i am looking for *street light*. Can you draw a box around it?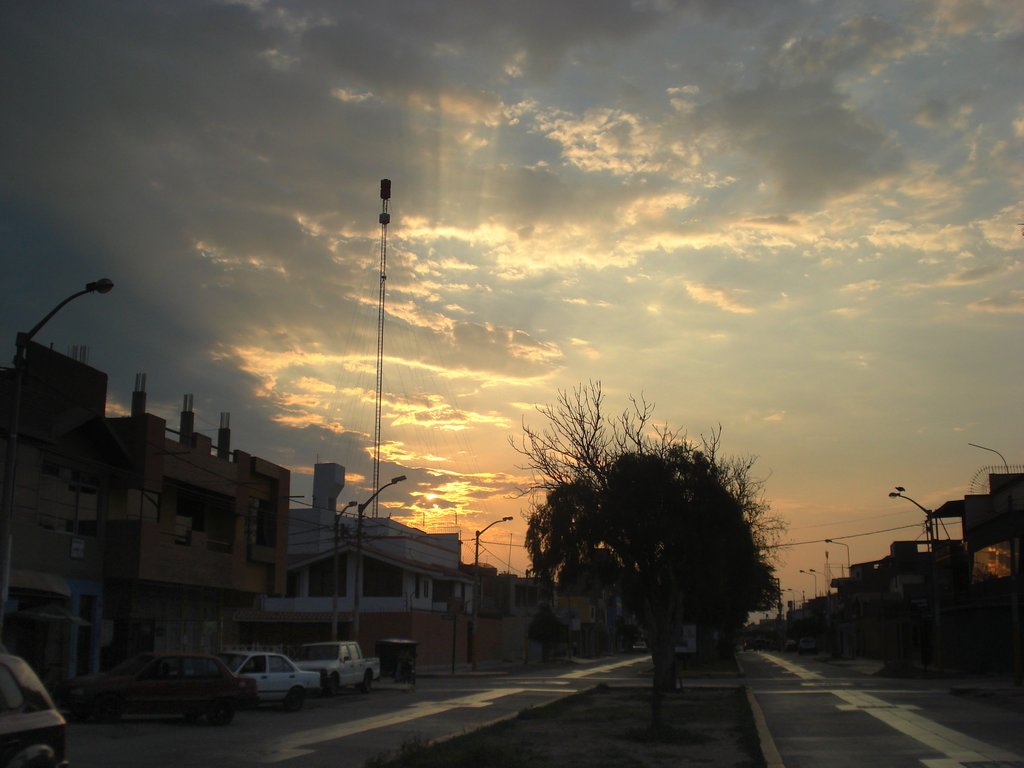
Sure, the bounding box is BBox(810, 563, 831, 595).
